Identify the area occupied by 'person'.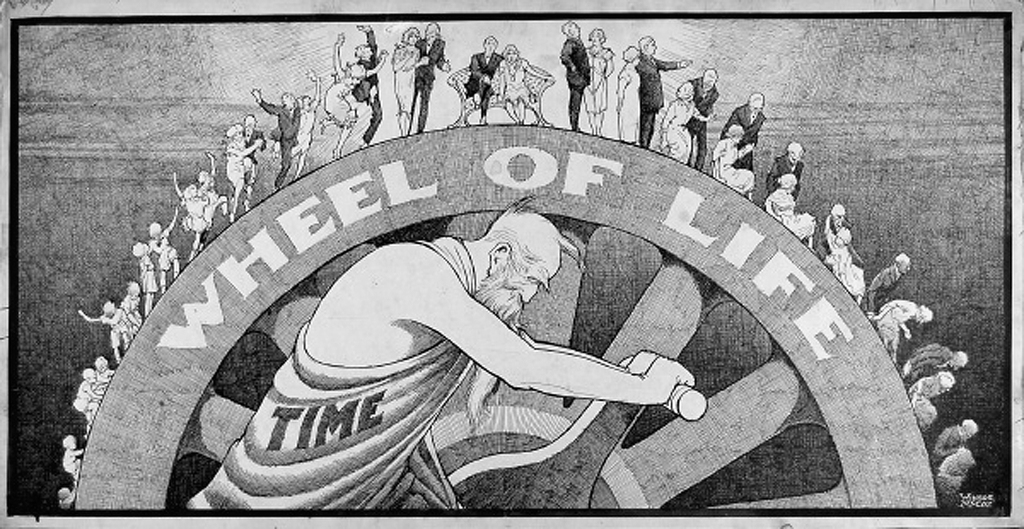
Area: bbox=(252, 86, 303, 187).
